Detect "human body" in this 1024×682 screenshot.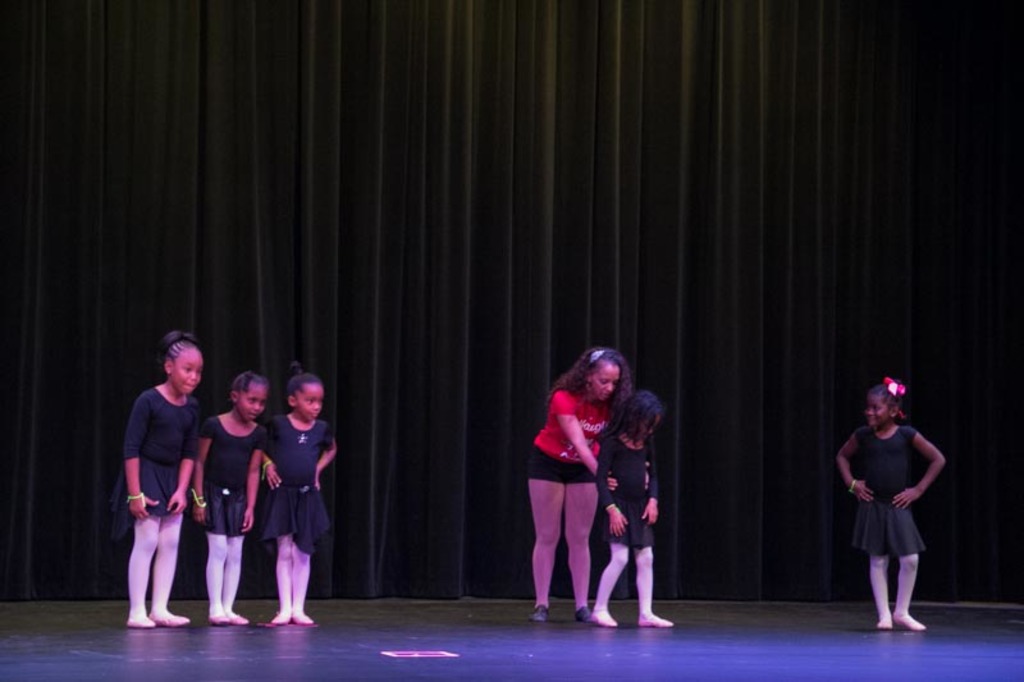
Detection: l=600, t=425, r=673, b=631.
